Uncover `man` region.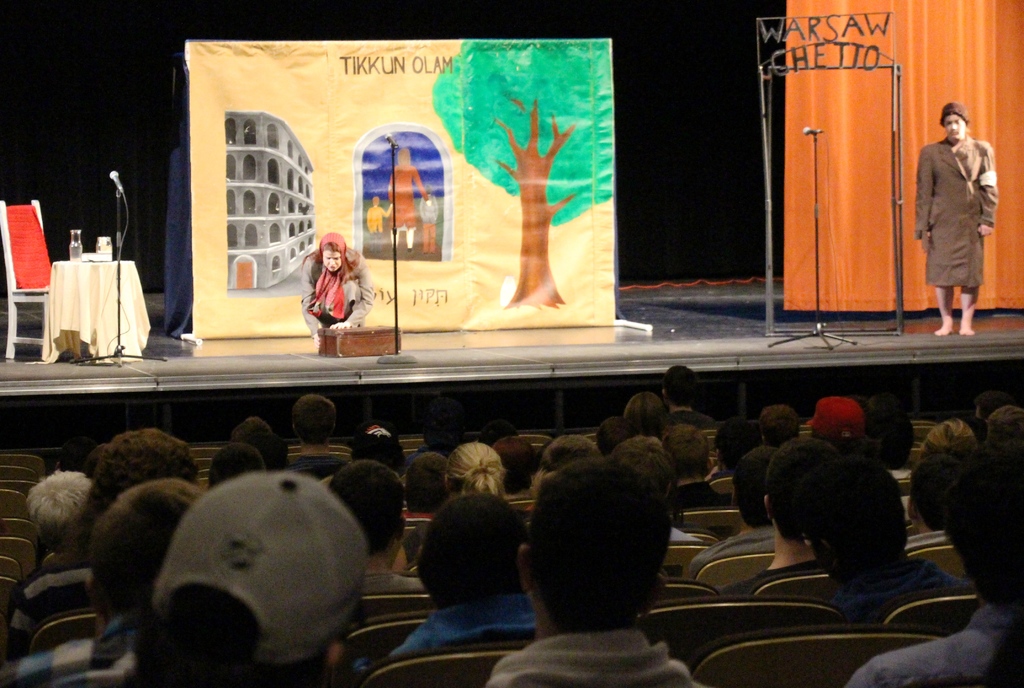
Uncovered: (807, 461, 966, 627).
